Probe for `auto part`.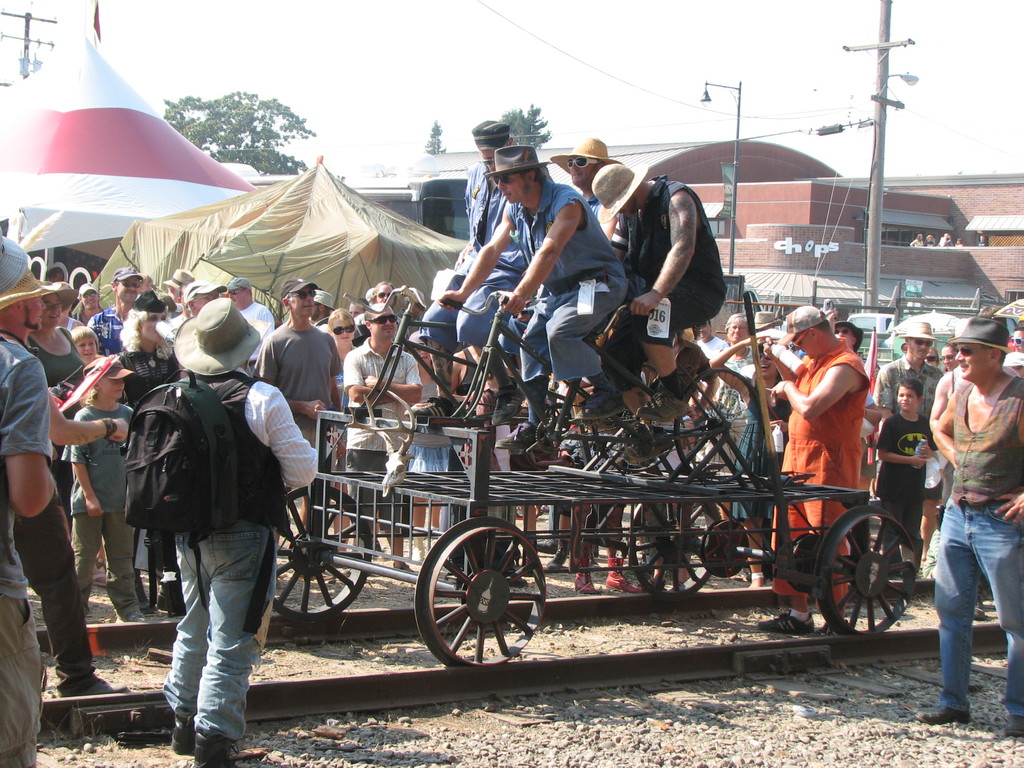
Probe result: rect(410, 509, 545, 674).
